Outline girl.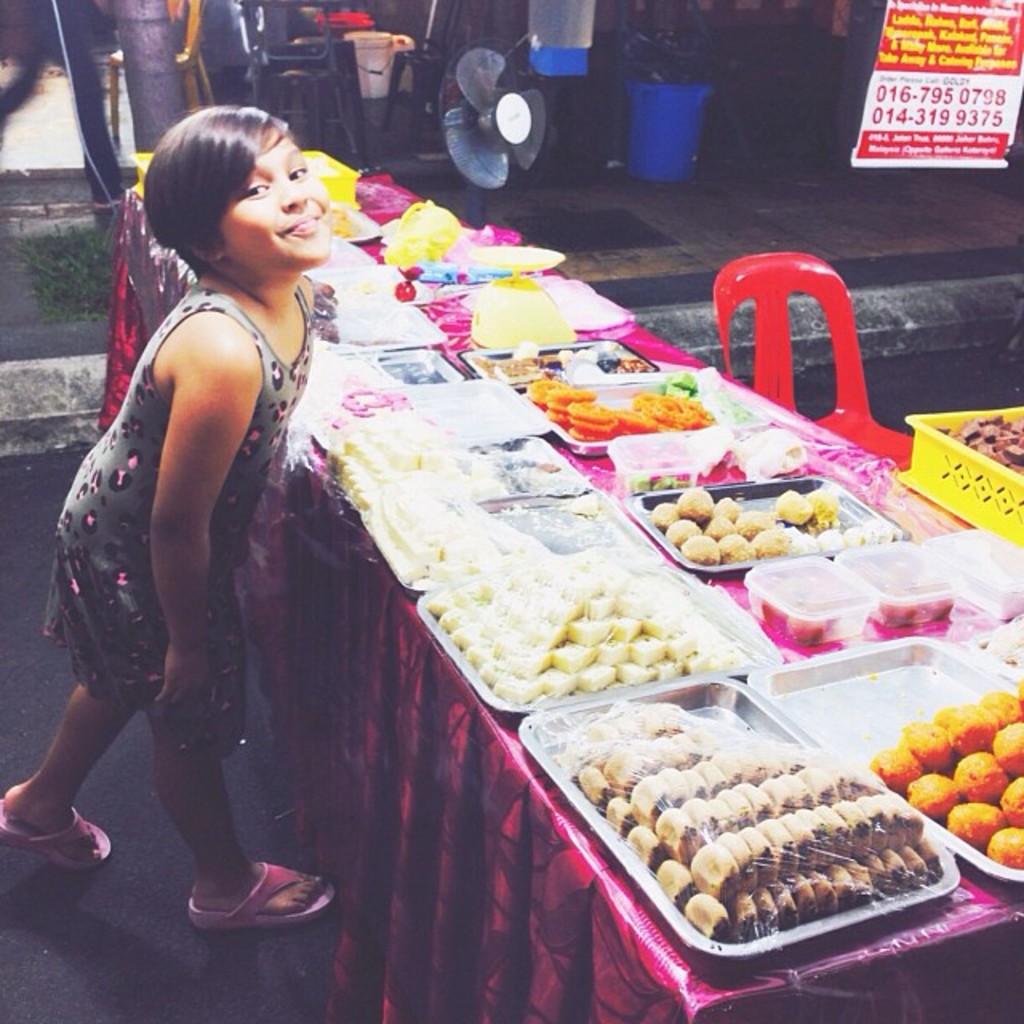
Outline: [2,106,334,925].
